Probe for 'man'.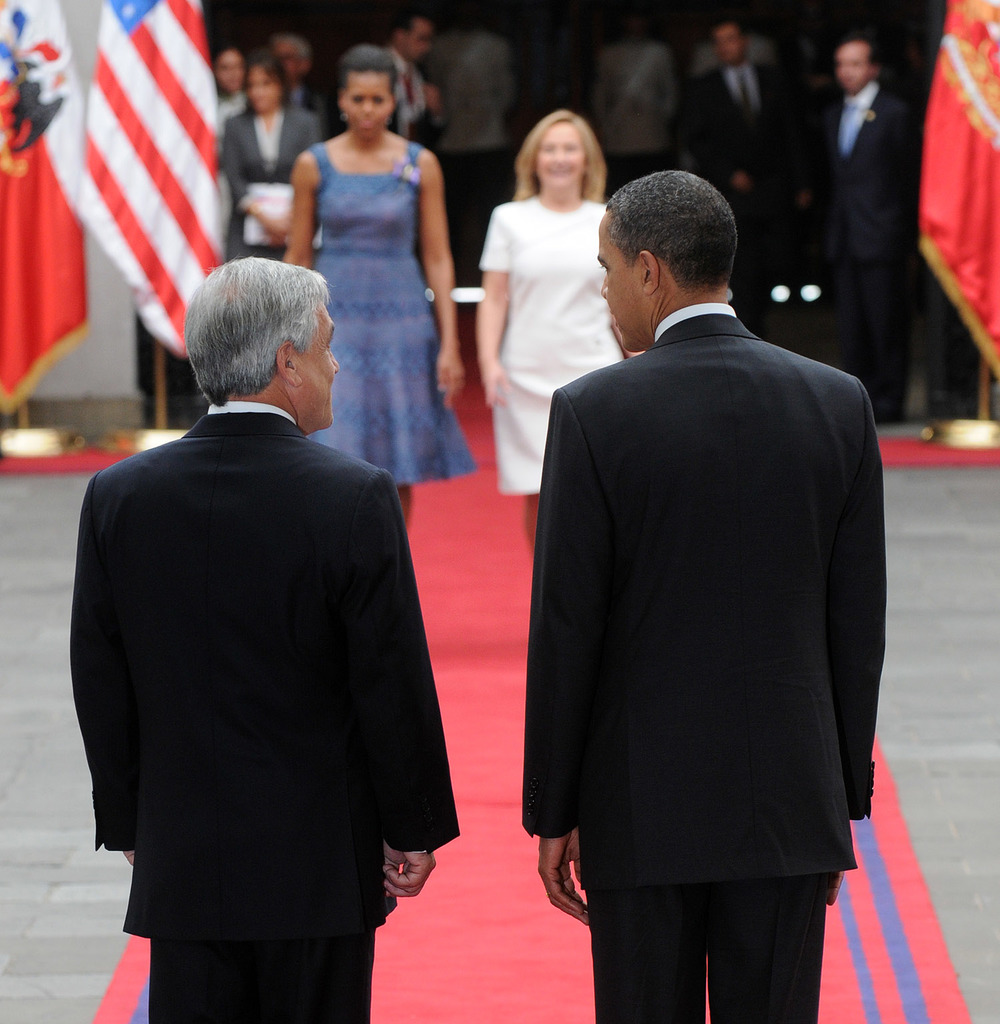
Probe result: {"left": 818, "top": 31, "right": 921, "bottom": 420}.
